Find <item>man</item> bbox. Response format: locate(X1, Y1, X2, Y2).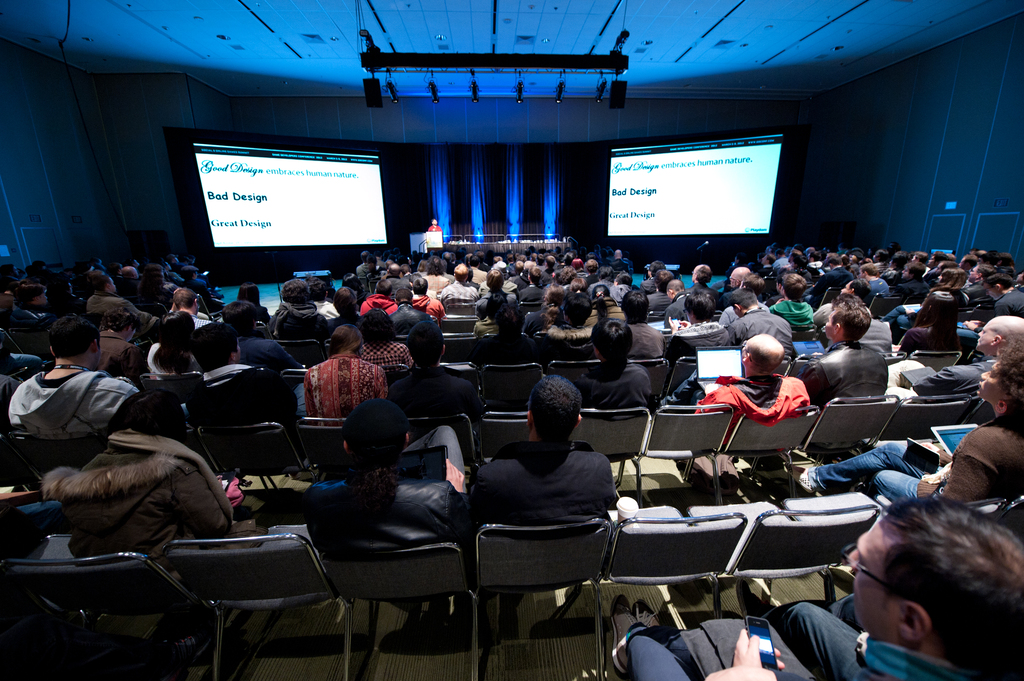
locate(220, 303, 297, 367).
